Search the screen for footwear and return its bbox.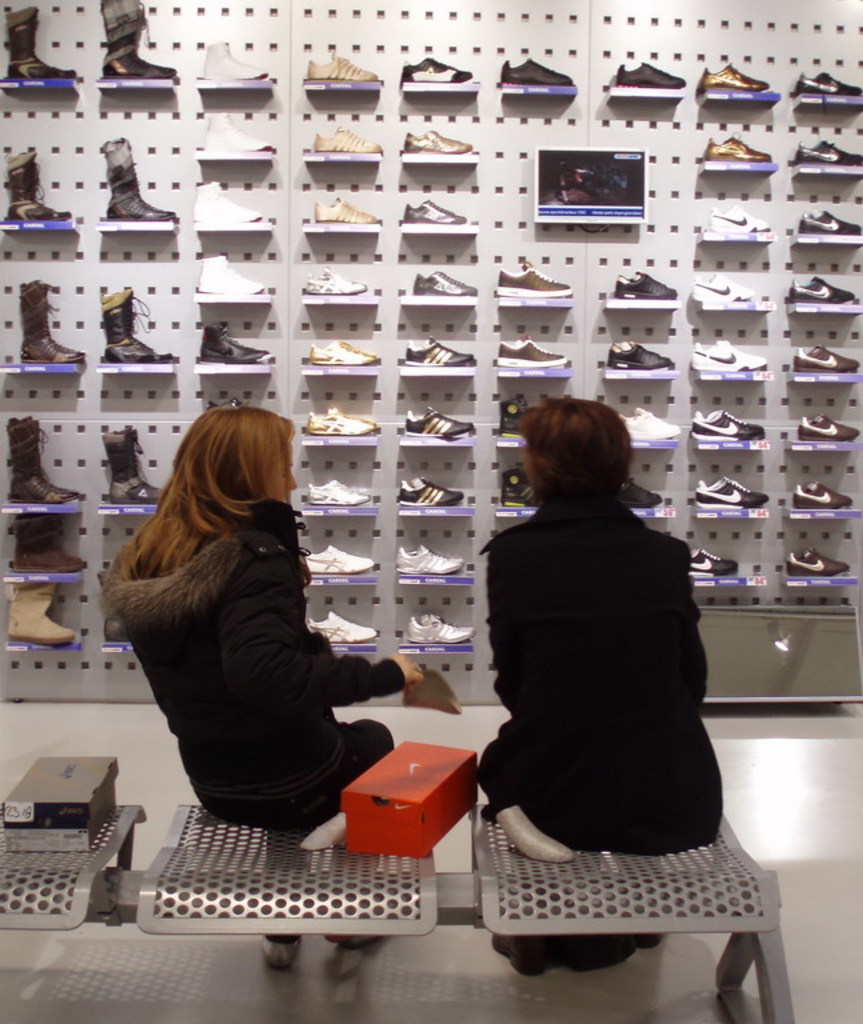
Found: x1=101, y1=0, x2=173, y2=84.
